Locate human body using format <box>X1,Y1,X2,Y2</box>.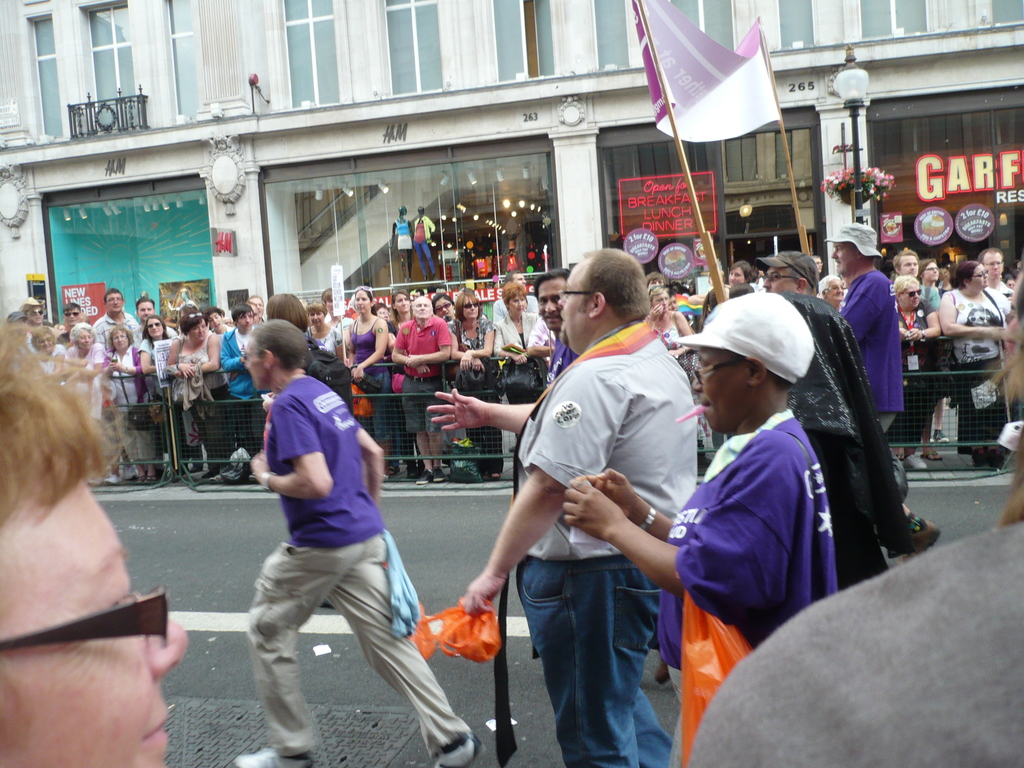
<box>533,264,570,372</box>.
